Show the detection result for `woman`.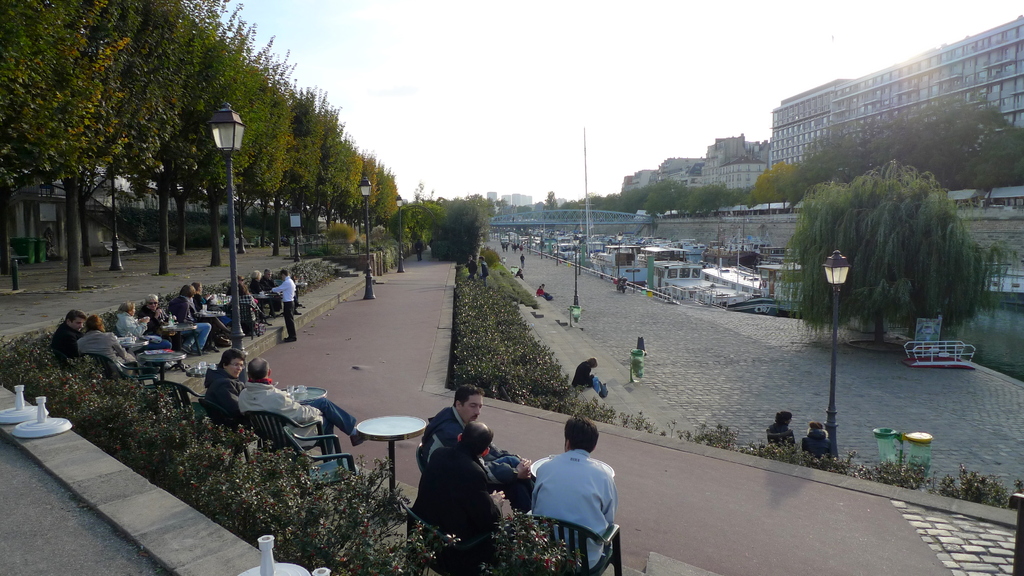
bbox(239, 283, 259, 321).
